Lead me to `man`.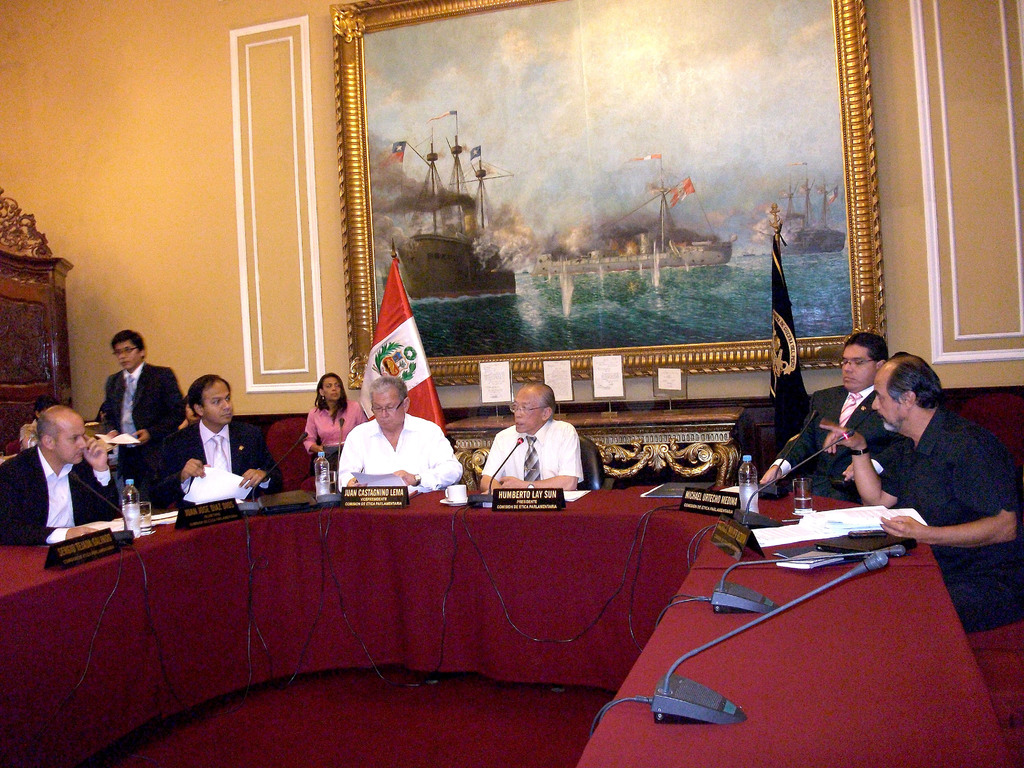
Lead to box(477, 380, 584, 490).
